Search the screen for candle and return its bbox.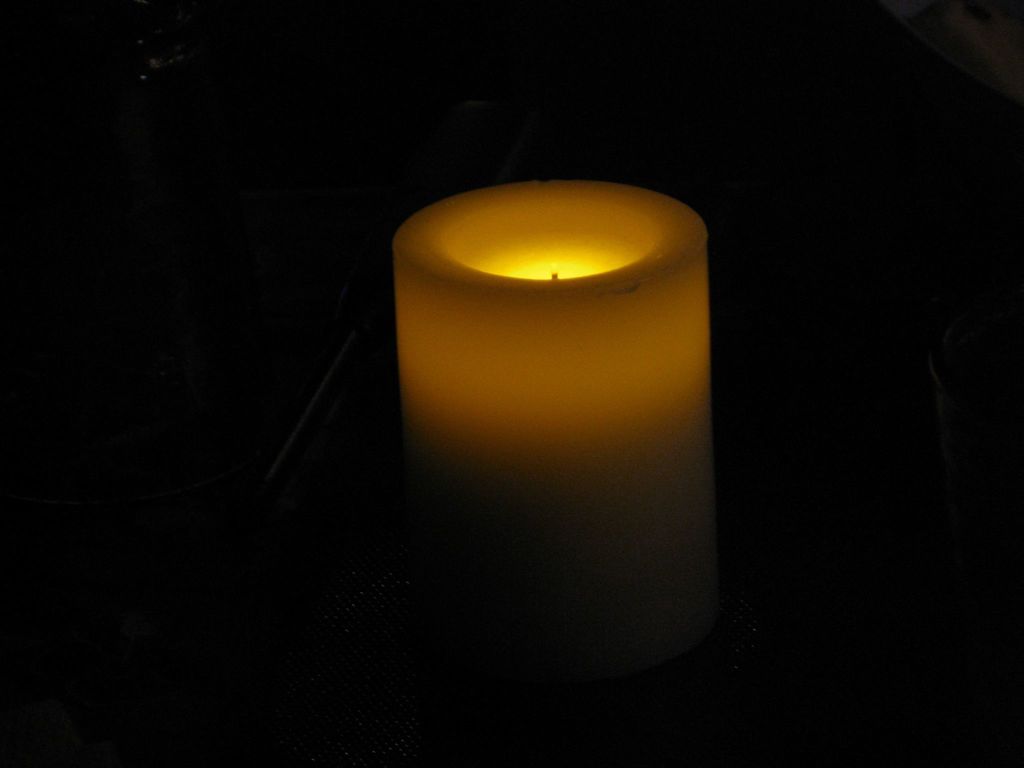
Found: bbox=[386, 179, 711, 688].
